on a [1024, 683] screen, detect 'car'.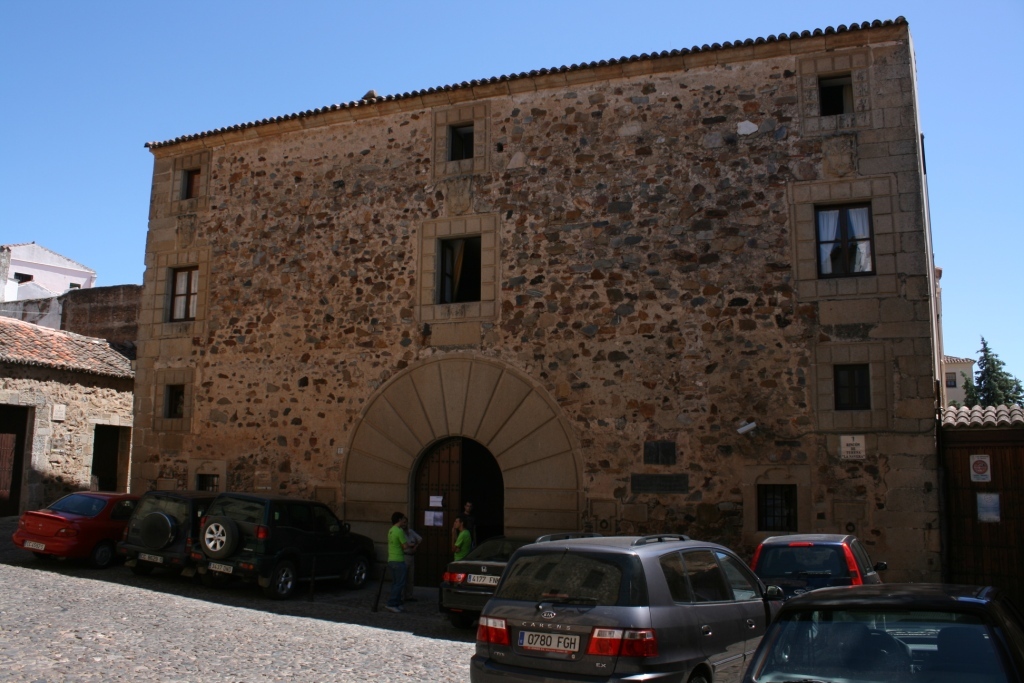
466/539/777/681.
